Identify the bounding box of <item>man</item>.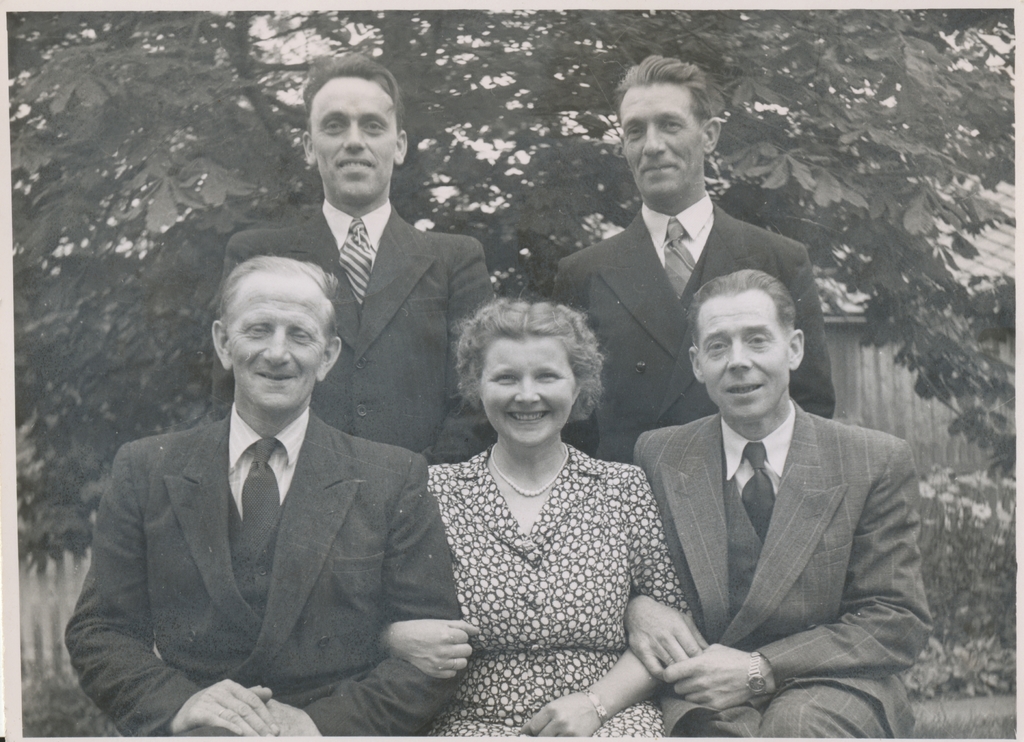
[543, 51, 836, 463].
